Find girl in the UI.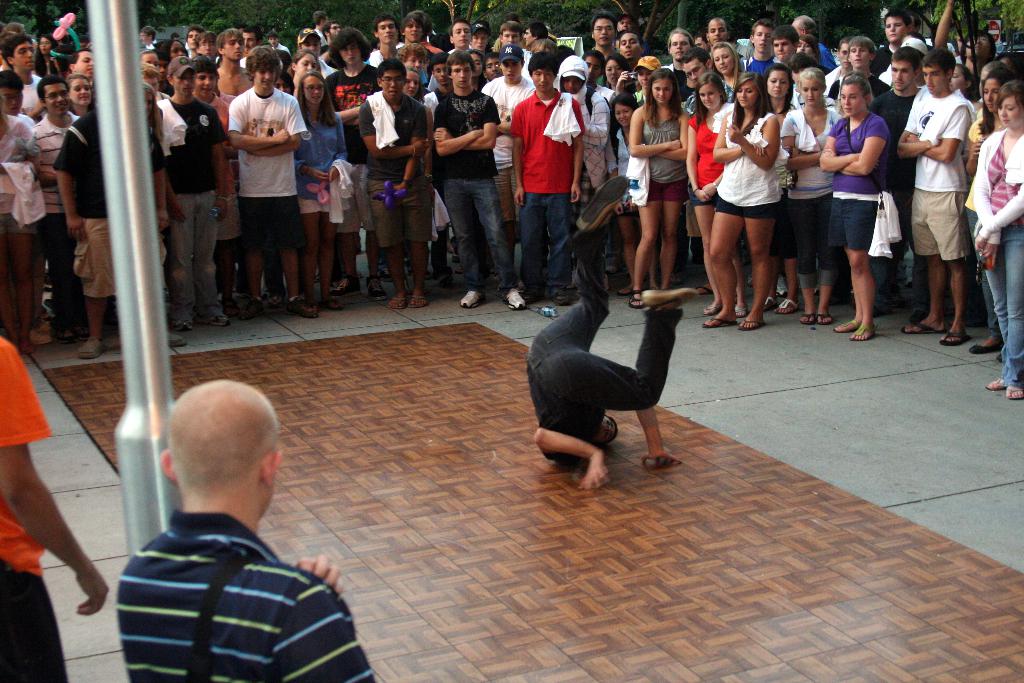
UI element at bbox=[687, 72, 748, 317].
